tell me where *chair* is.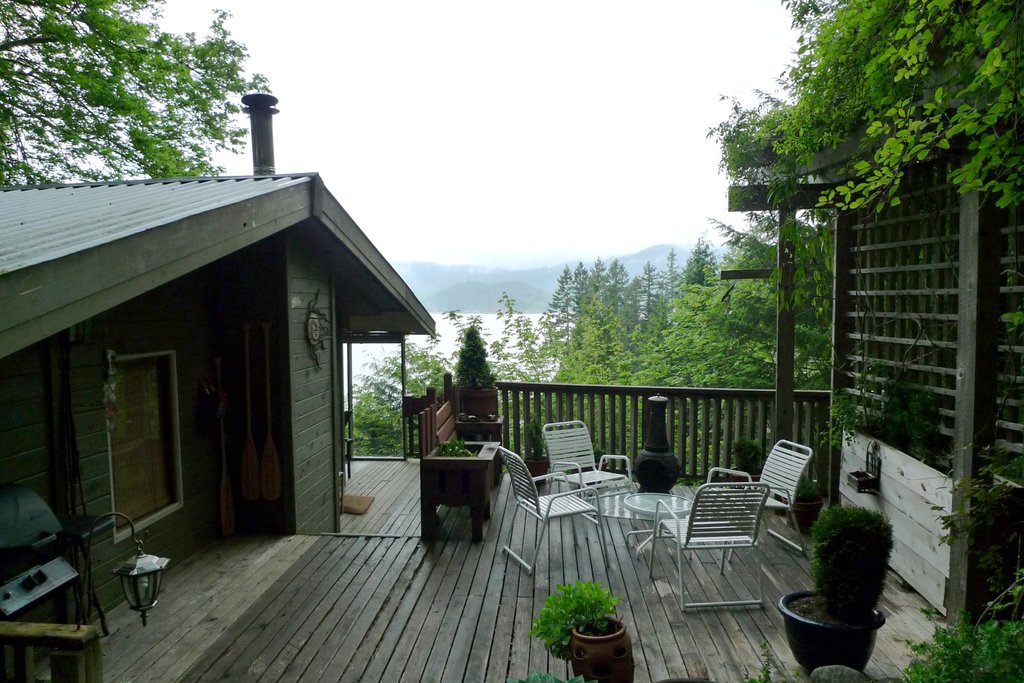
*chair* is at left=637, top=478, right=769, bottom=620.
